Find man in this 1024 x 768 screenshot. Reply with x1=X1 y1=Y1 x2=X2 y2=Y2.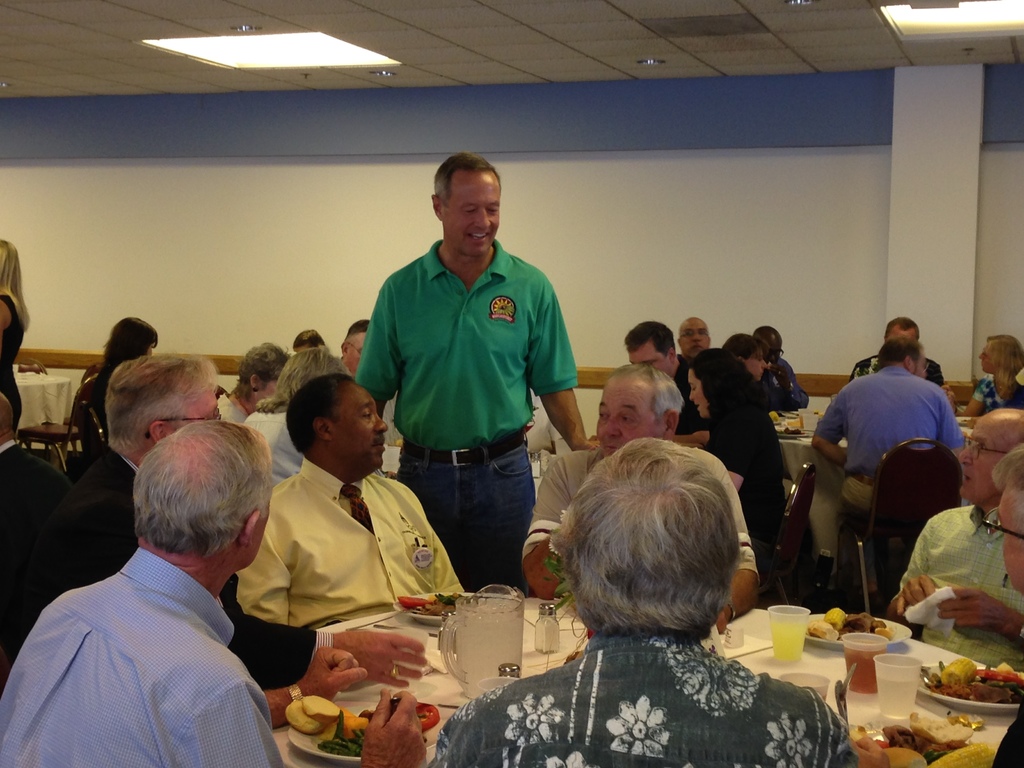
x1=993 y1=452 x2=1023 y2=590.
